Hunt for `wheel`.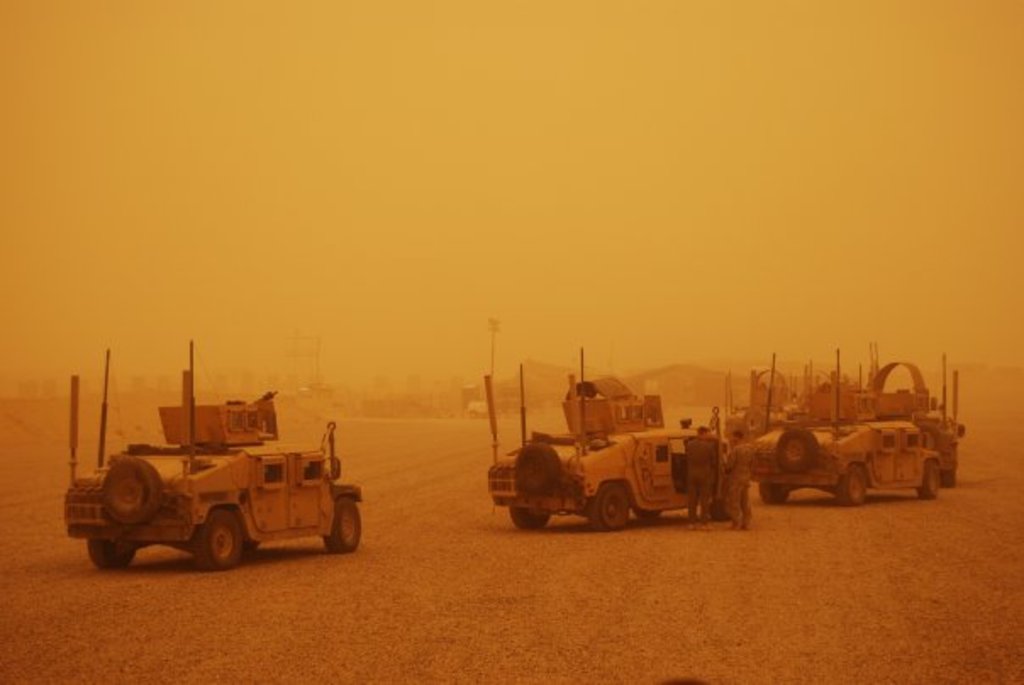
Hunted down at x1=97 y1=454 x2=159 y2=524.
